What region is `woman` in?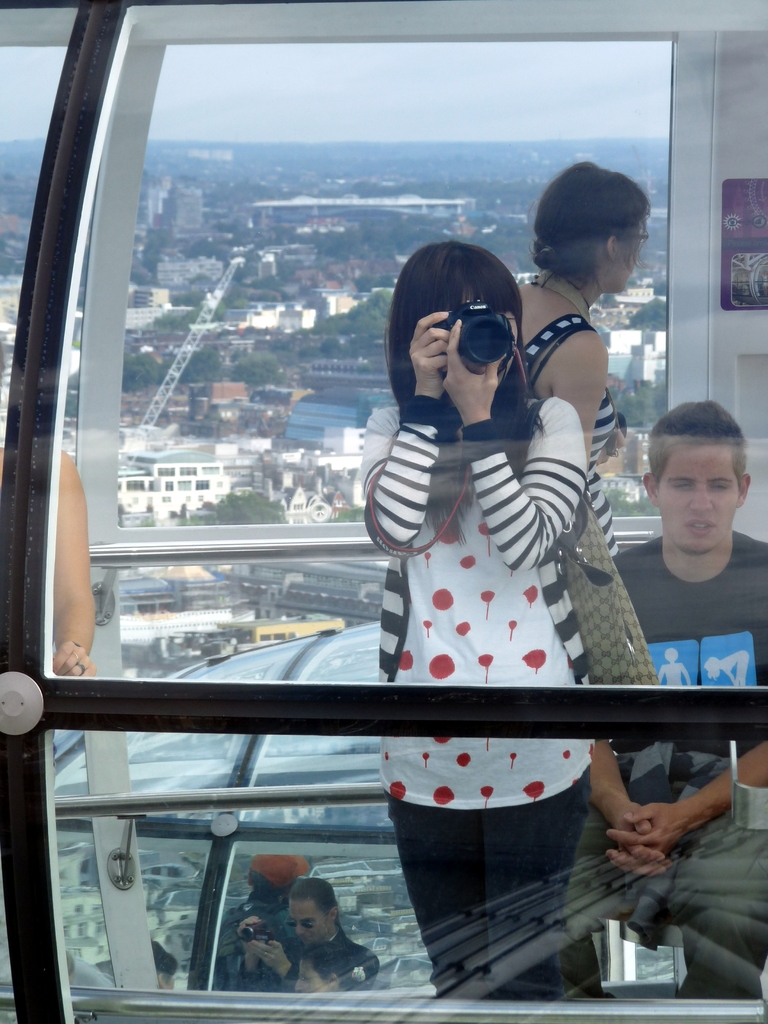
box(504, 149, 648, 505).
